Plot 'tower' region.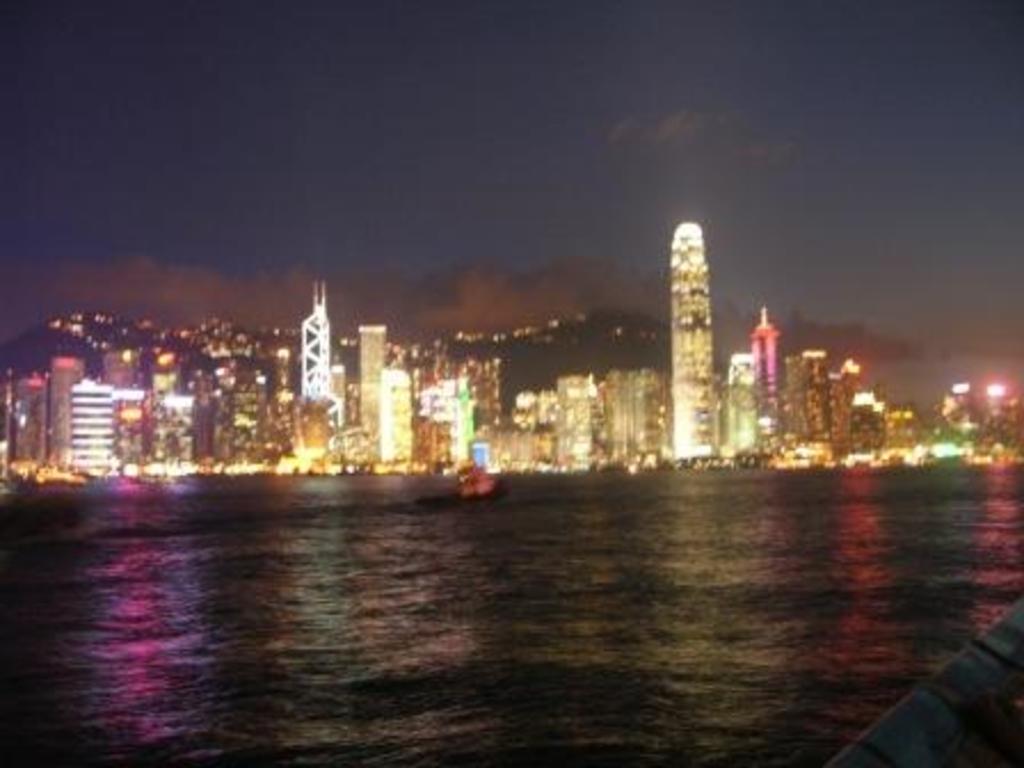
Plotted at l=366, t=373, r=427, b=469.
